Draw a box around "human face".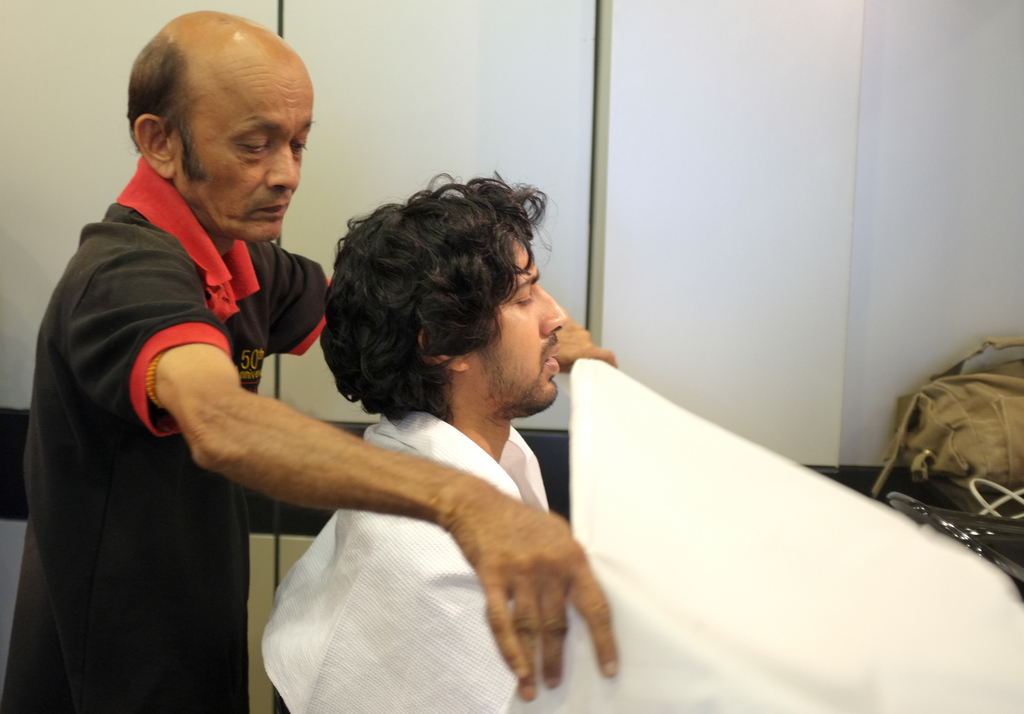
(174, 56, 316, 242).
